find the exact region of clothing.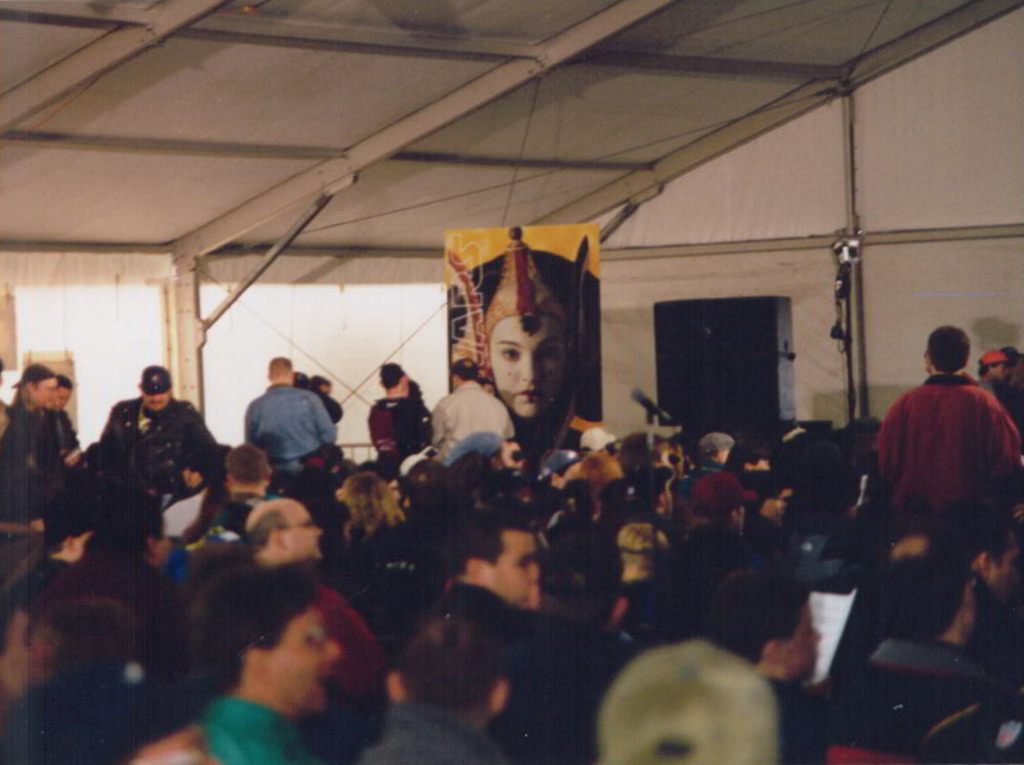
Exact region: detection(47, 405, 90, 479).
